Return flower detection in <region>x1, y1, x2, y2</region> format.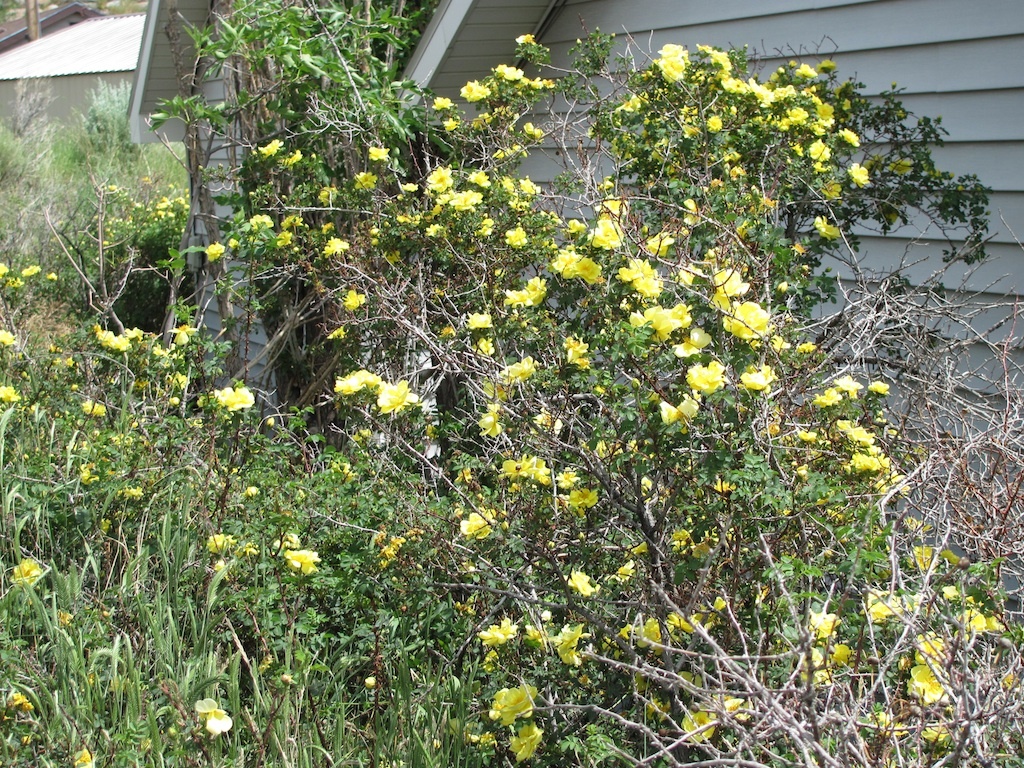
<region>460, 83, 498, 99</region>.
